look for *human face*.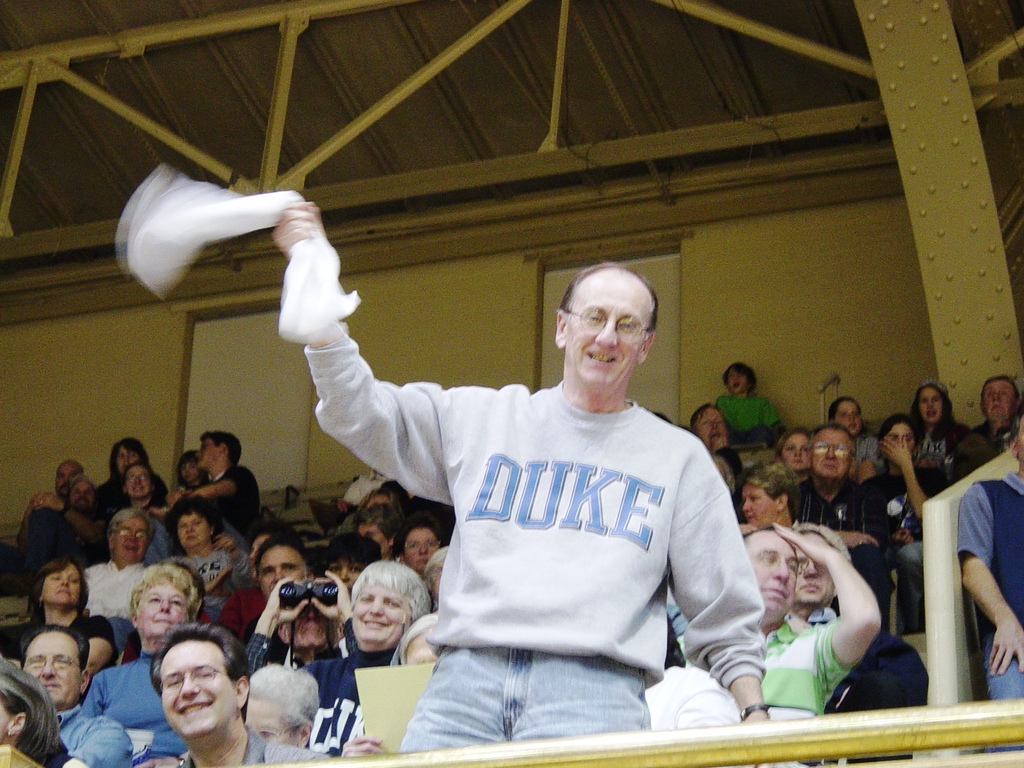
Found: (781,431,809,474).
